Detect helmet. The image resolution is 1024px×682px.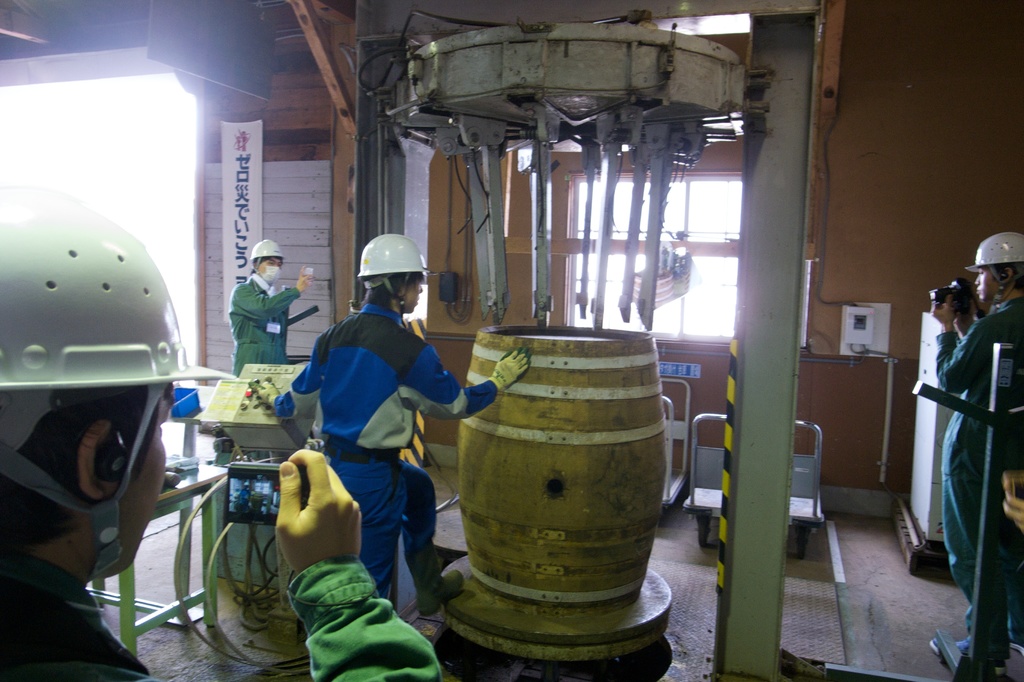
{"x1": 966, "y1": 228, "x2": 1022, "y2": 293}.
